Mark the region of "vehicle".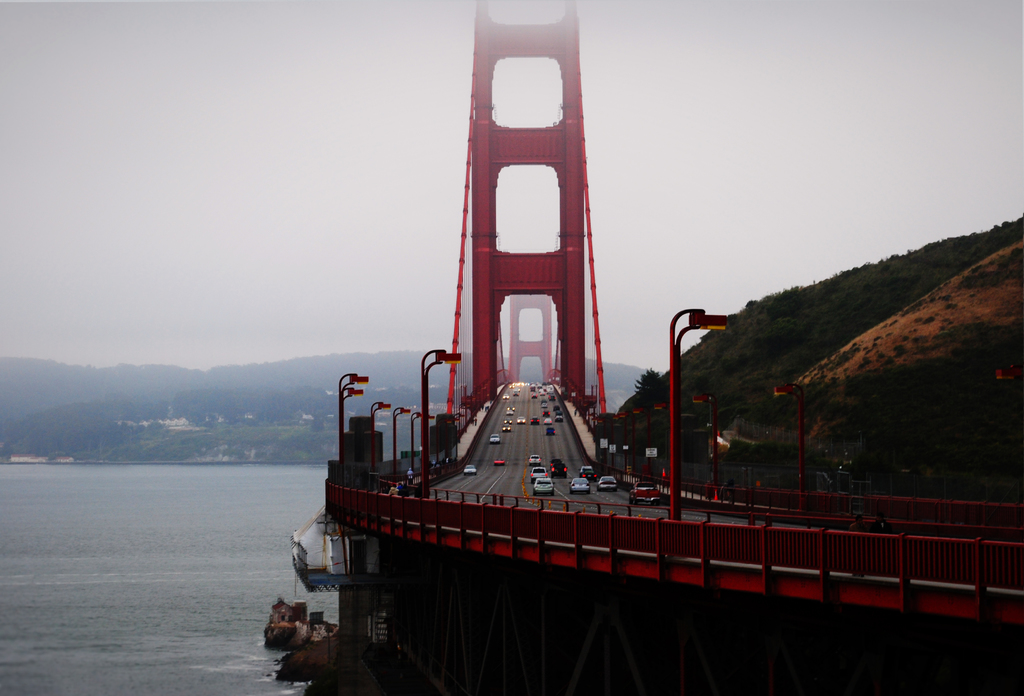
Region: BBox(526, 454, 543, 467).
